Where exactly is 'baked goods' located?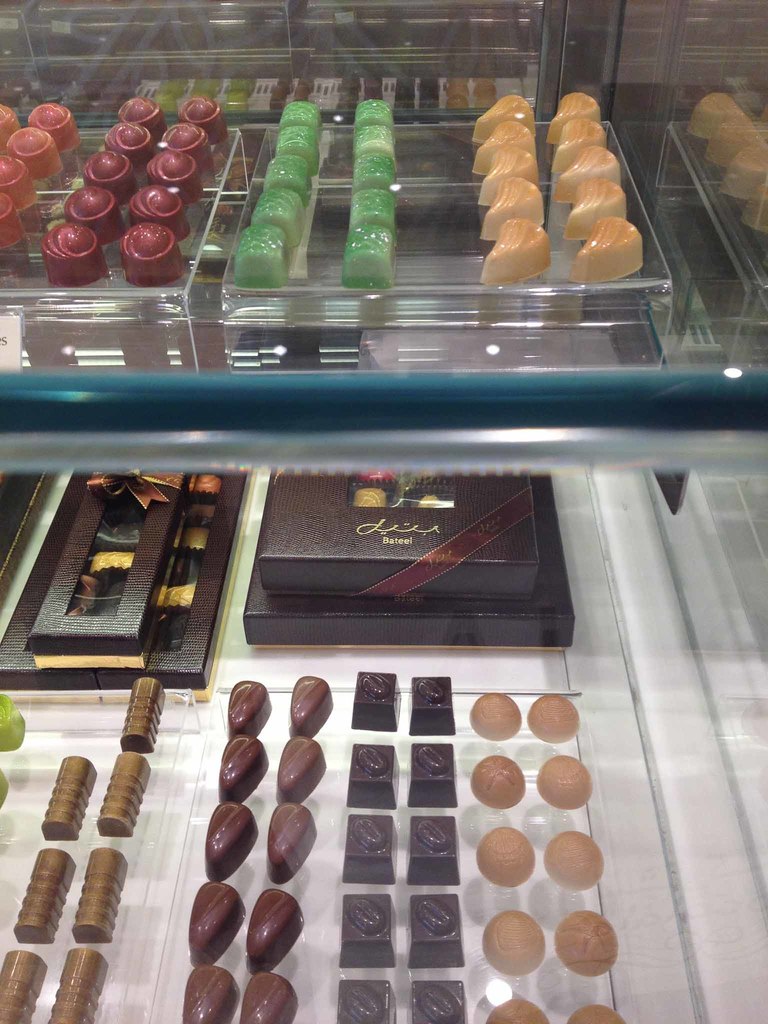
Its bounding box is region(558, 910, 618, 980).
